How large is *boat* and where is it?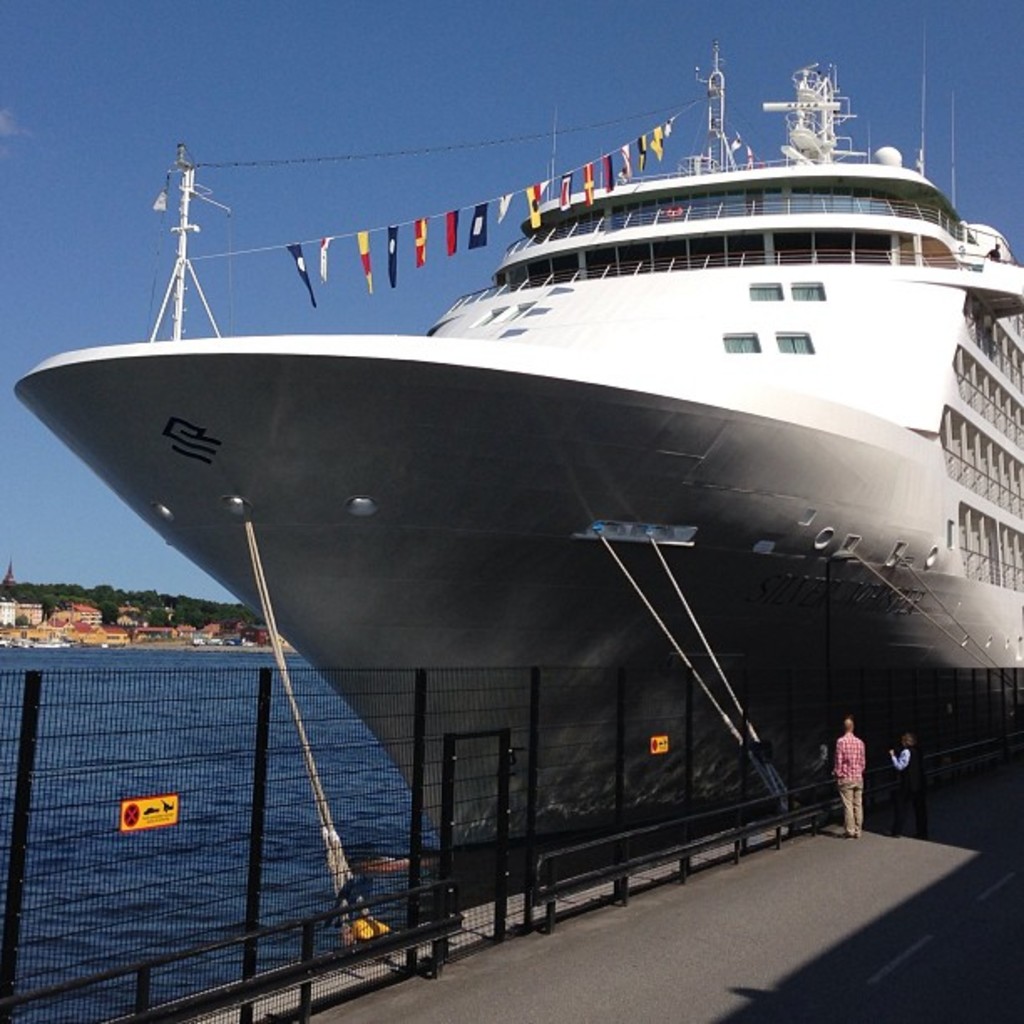
Bounding box: [0,18,1023,932].
